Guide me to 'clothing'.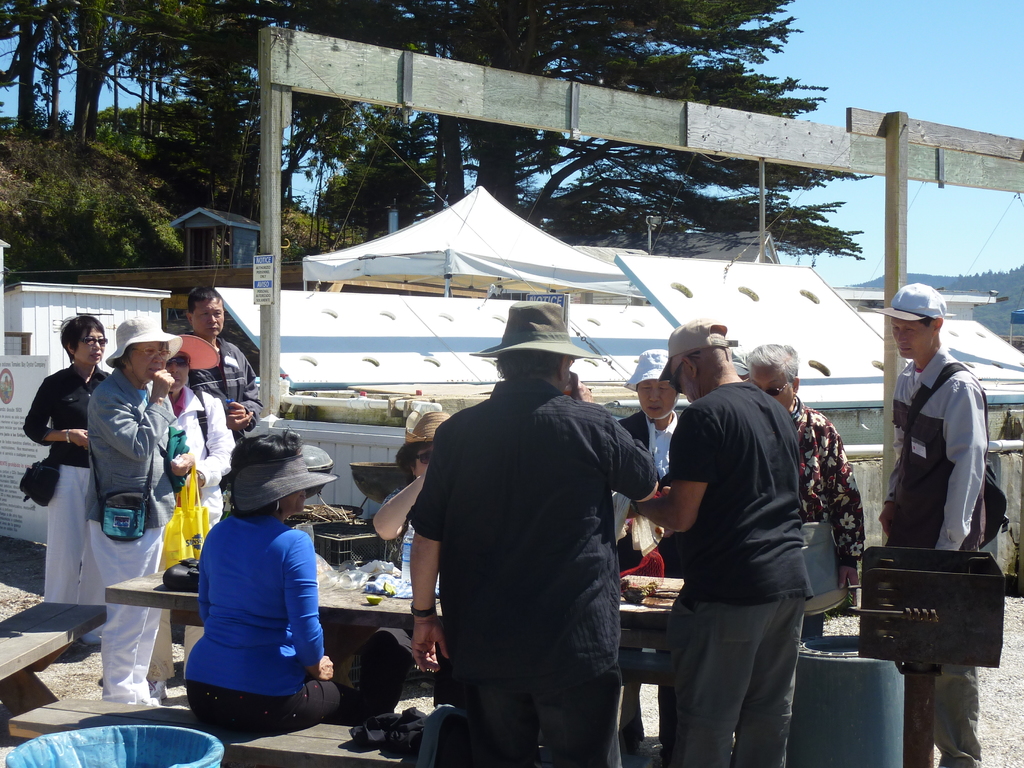
Guidance: bbox=[786, 395, 867, 626].
